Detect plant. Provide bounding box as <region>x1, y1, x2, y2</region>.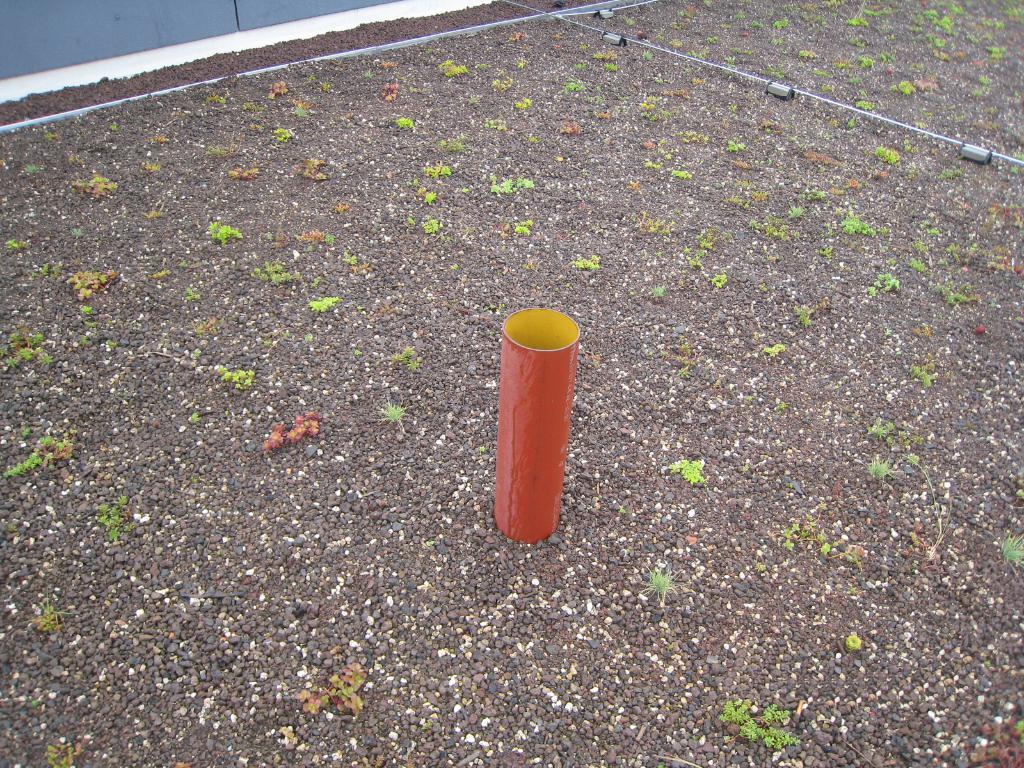
<region>375, 56, 399, 76</region>.
